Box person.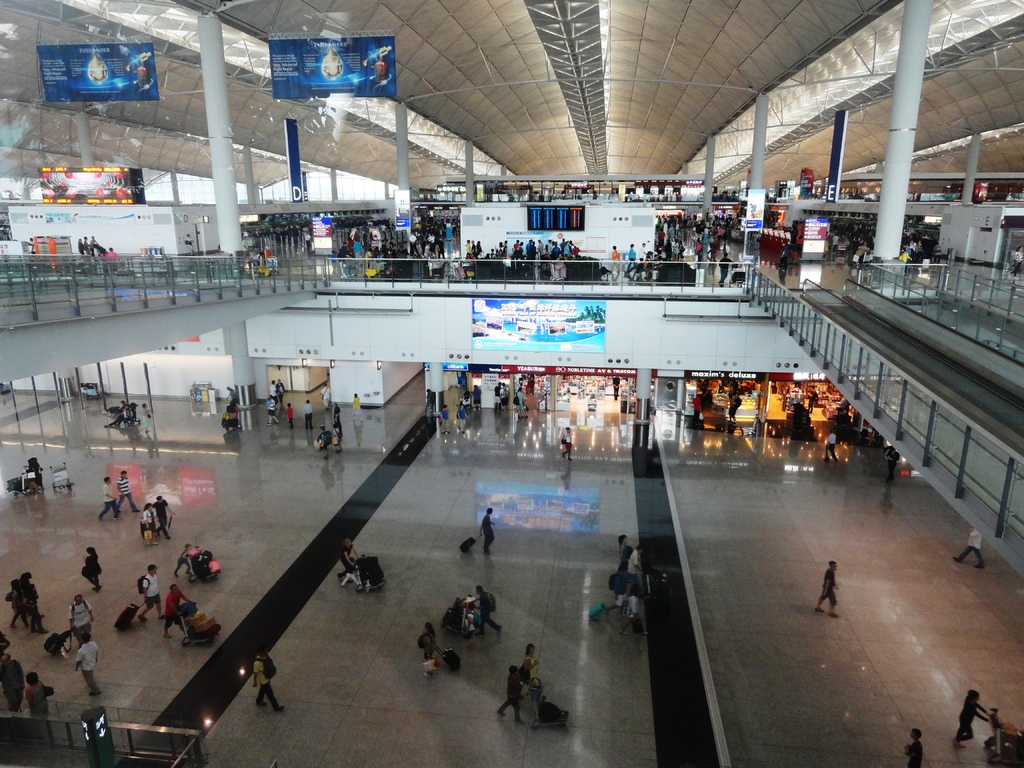
locate(950, 687, 988, 744).
